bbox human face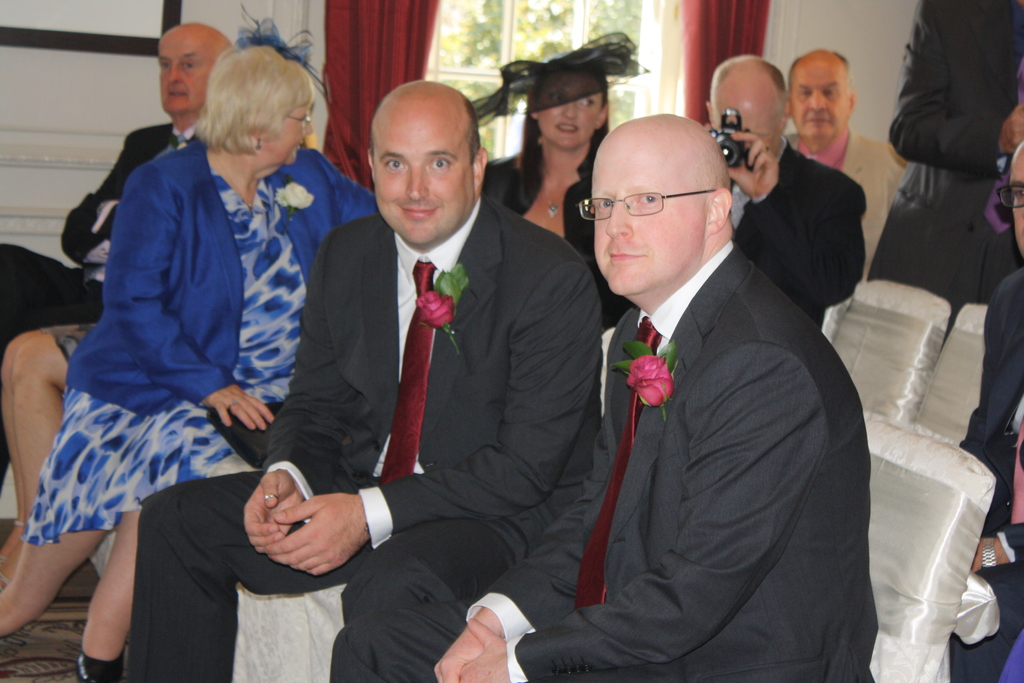
select_region(257, 98, 321, 169)
